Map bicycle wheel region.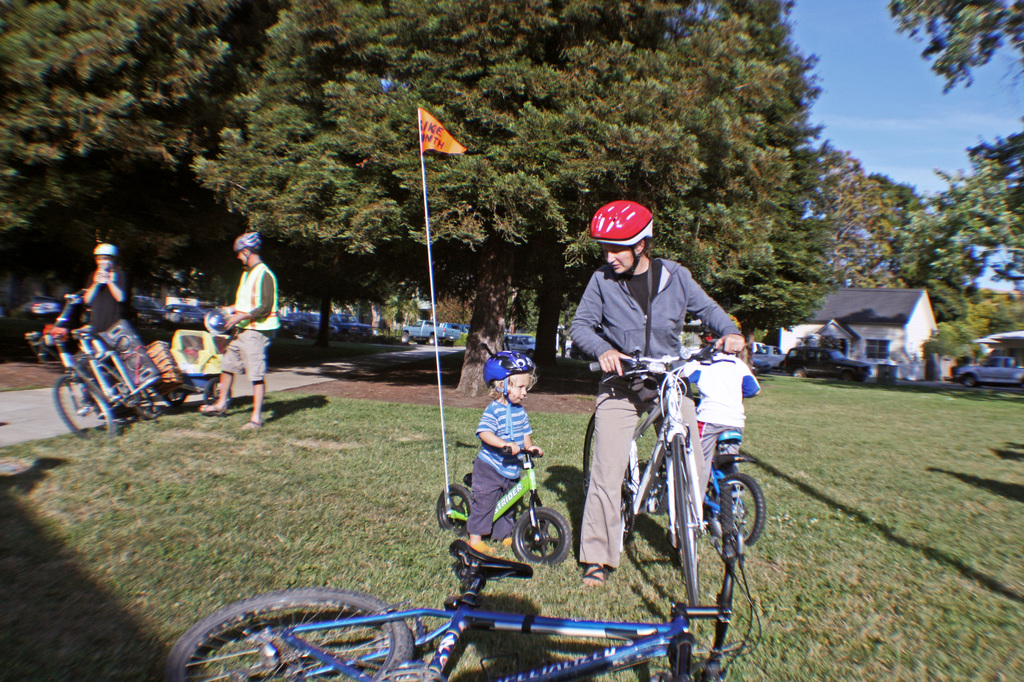
Mapped to box=[584, 409, 646, 553].
